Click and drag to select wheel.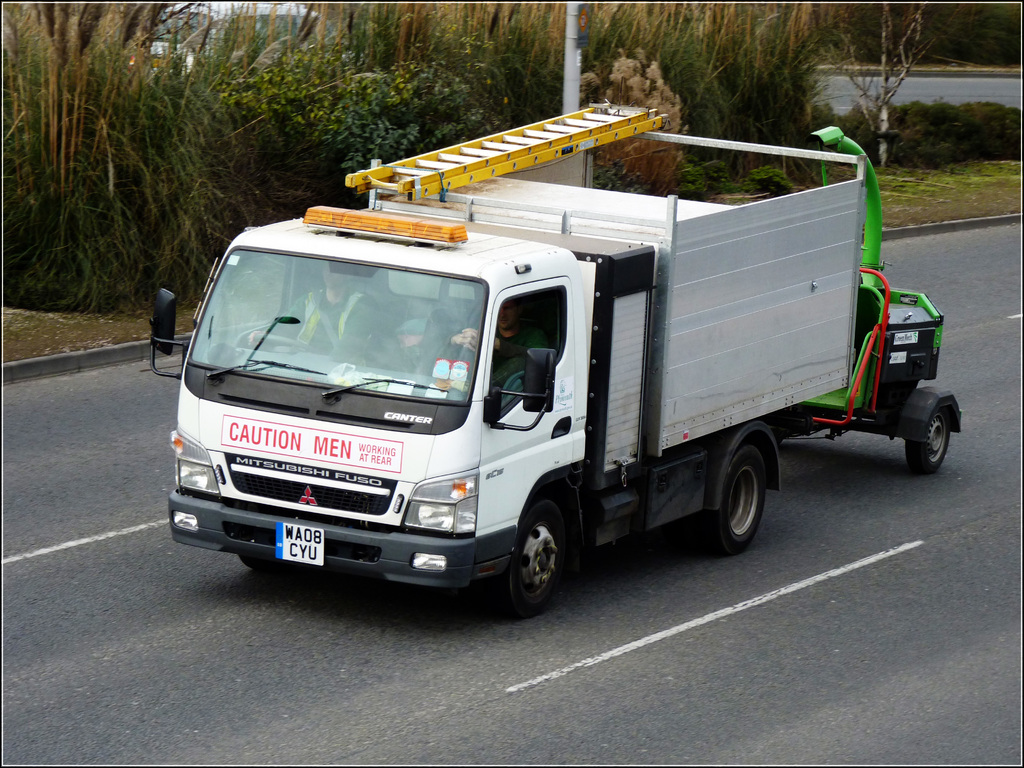
Selection: bbox(494, 512, 575, 610).
